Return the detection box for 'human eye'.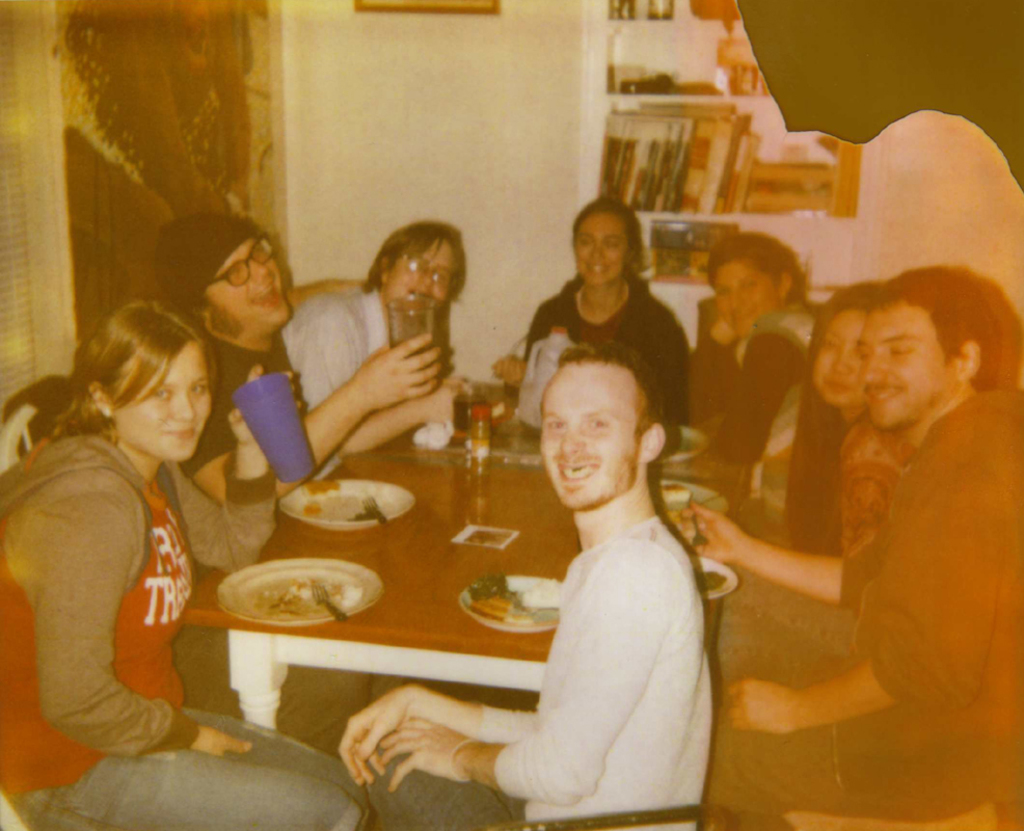
(576, 235, 591, 246).
